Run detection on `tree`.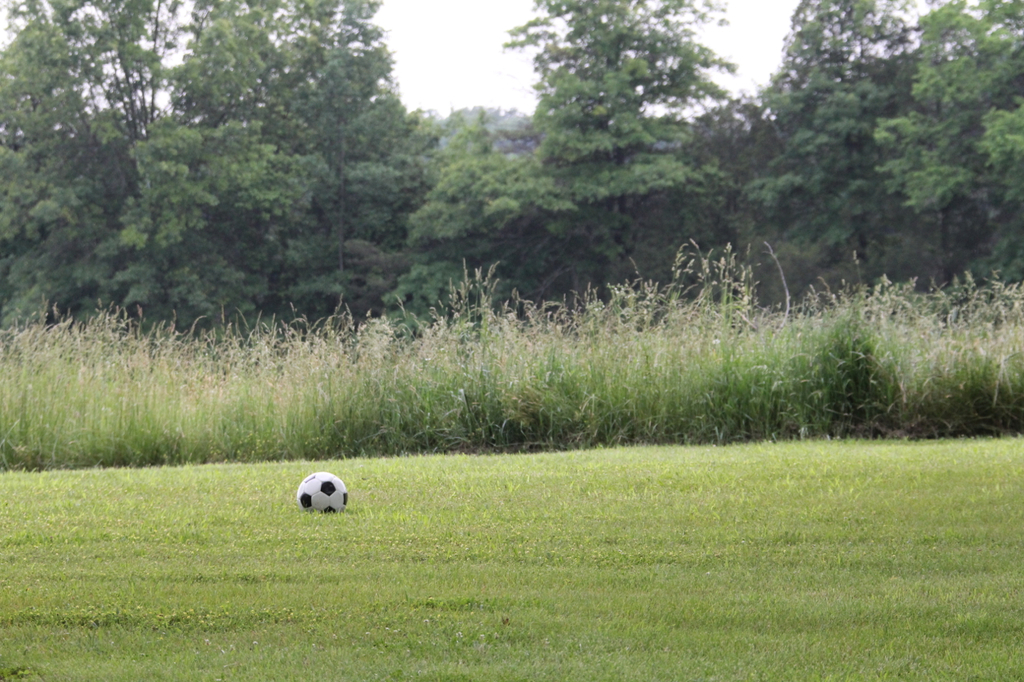
Result: bbox=[670, 98, 768, 188].
